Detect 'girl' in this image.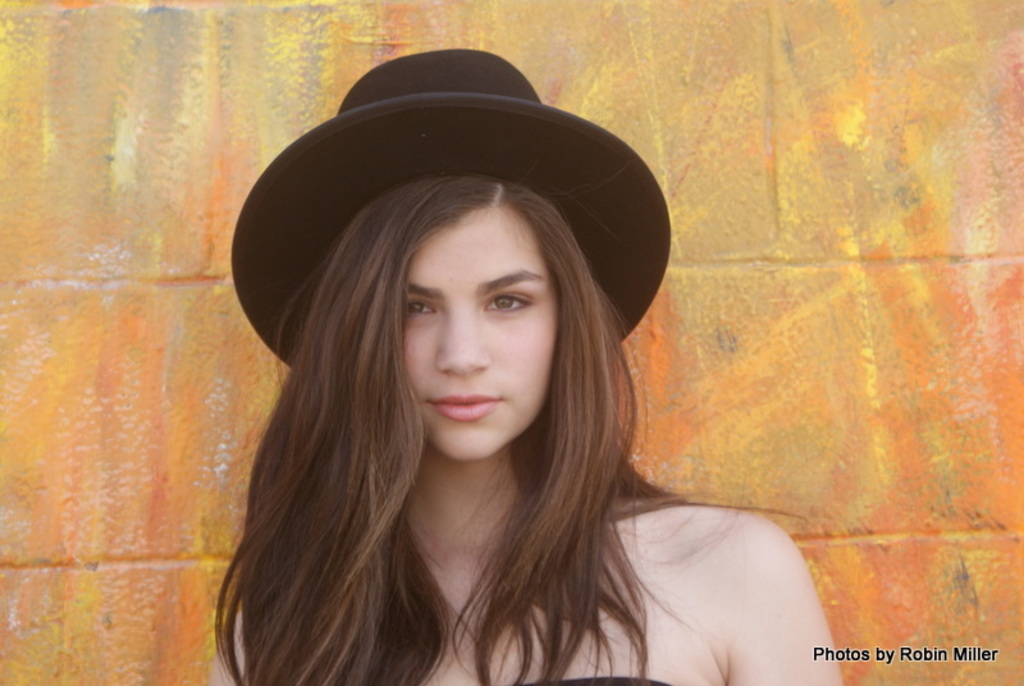
Detection: [x1=211, y1=52, x2=842, y2=685].
